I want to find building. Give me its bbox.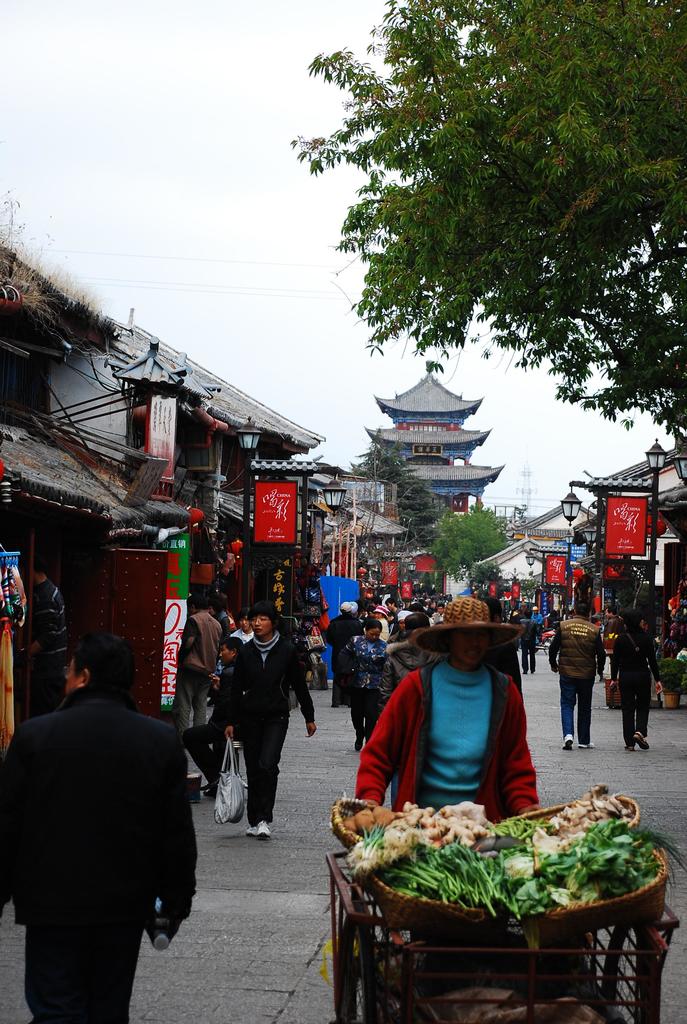
517, 442, 686, 692.
